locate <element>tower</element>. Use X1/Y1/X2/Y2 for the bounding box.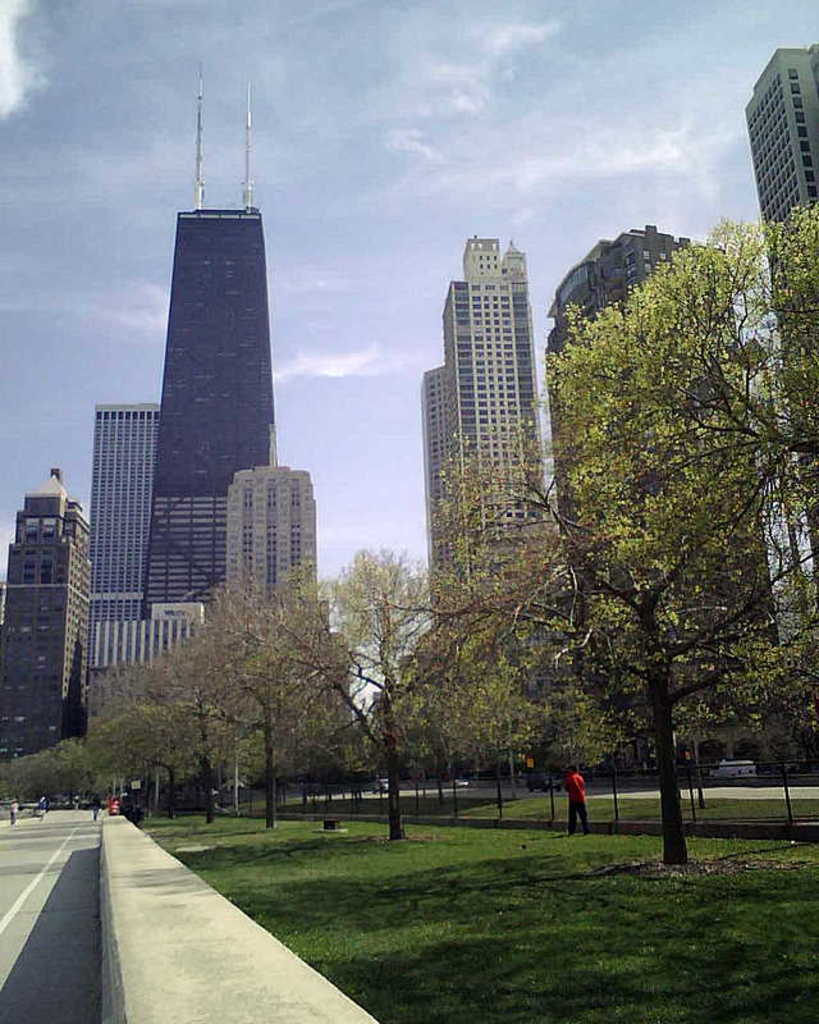
727/37/818/564.
